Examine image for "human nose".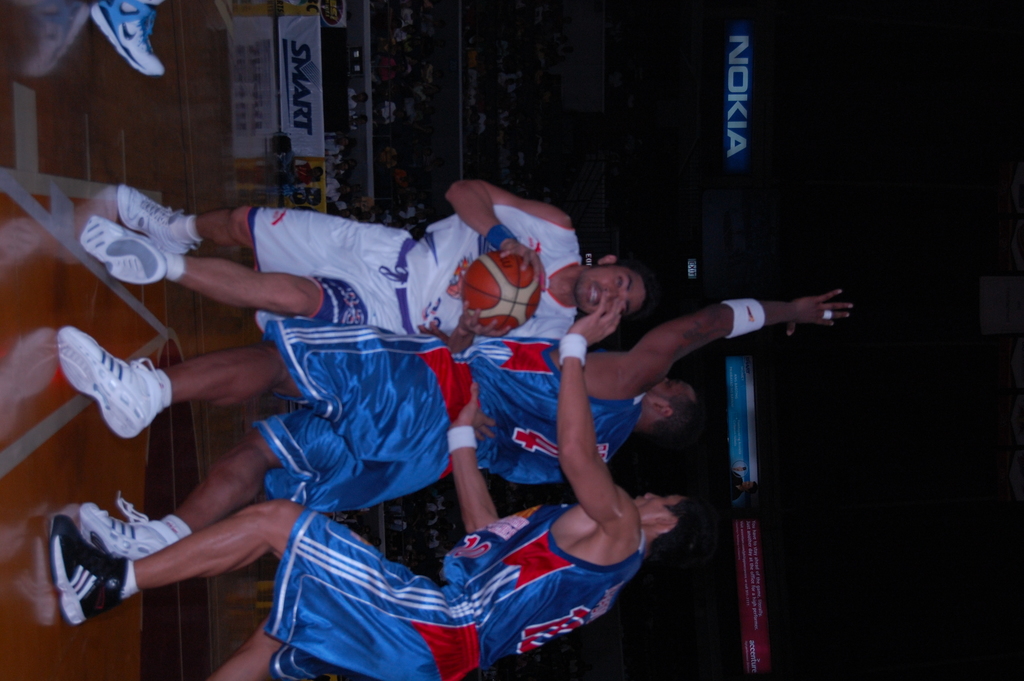
Examination result: Rect(611, 288, 626, 300).
